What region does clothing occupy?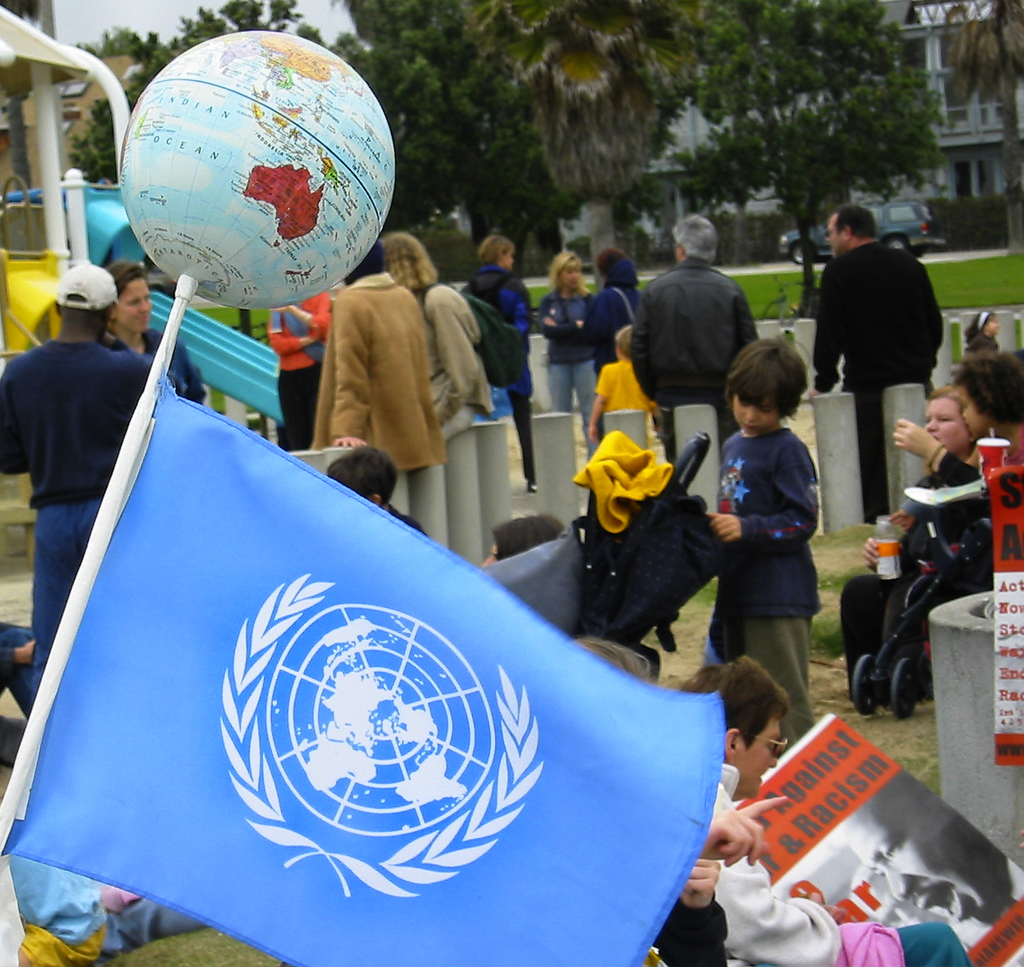
(2, 338, 164, 679).
